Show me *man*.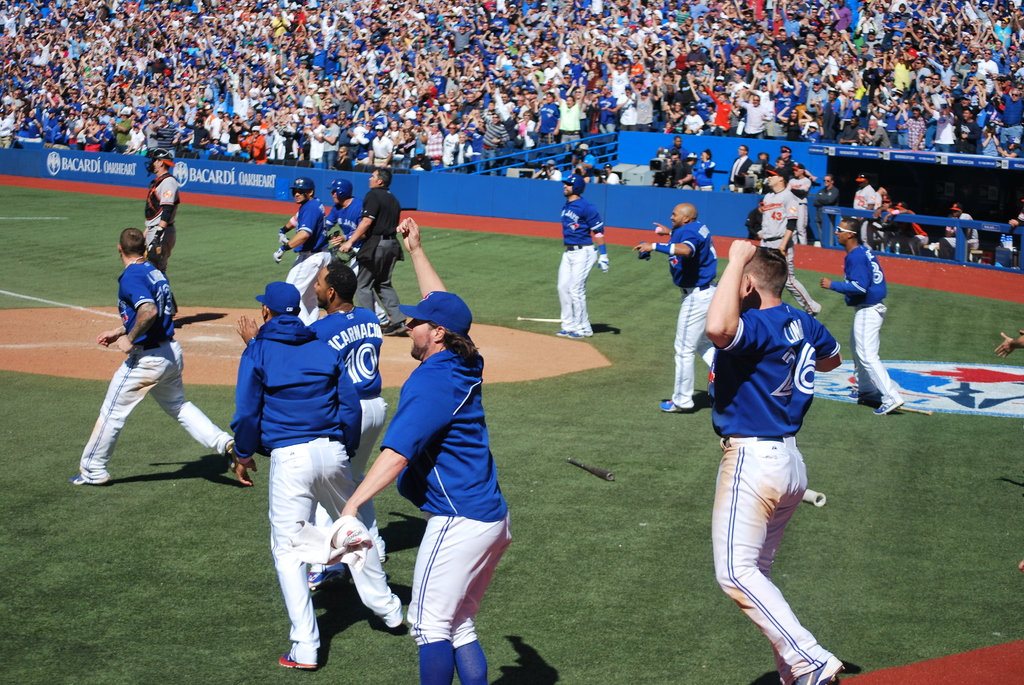
*man* is here: [left=703, top=239, right=844, bottom=684].
